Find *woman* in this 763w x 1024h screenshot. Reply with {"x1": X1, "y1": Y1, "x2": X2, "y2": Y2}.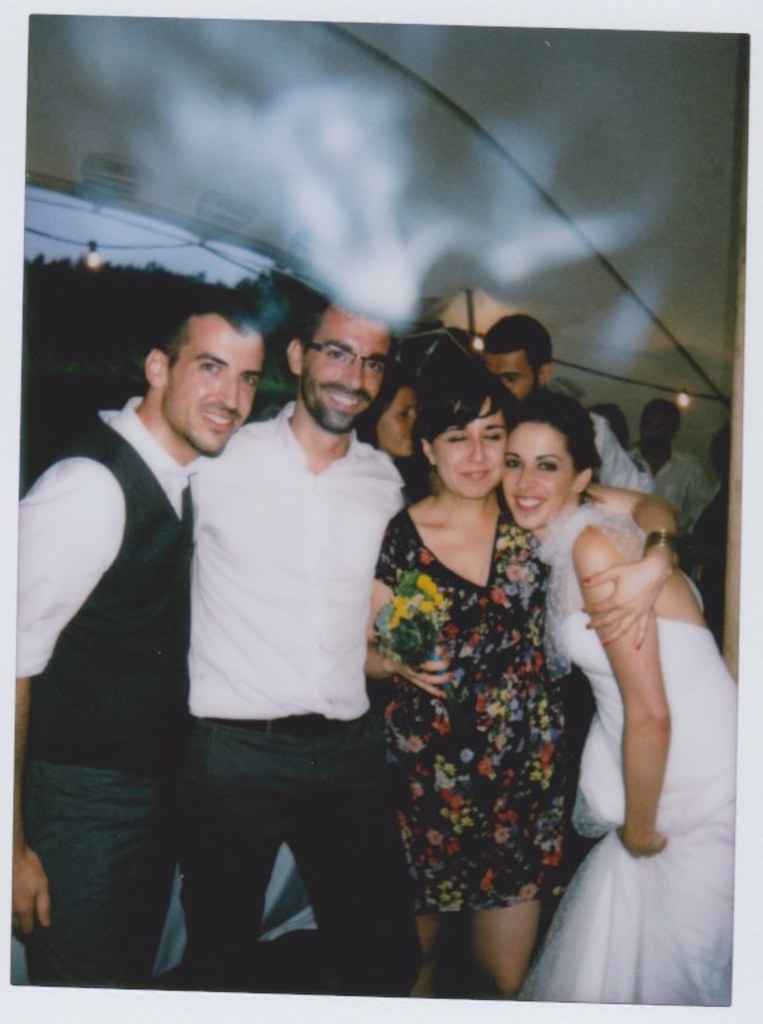
{"x1": 480, "y1": 395, "x2": 735, "y2": 1008}.
